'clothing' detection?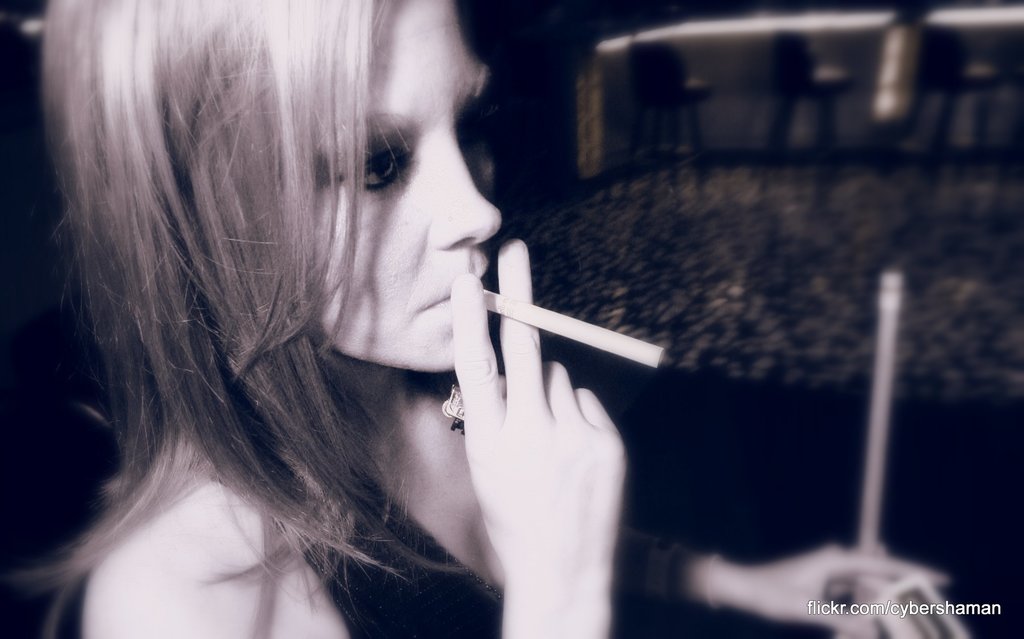
[left=299, top=469, right=508, bottom=638]
